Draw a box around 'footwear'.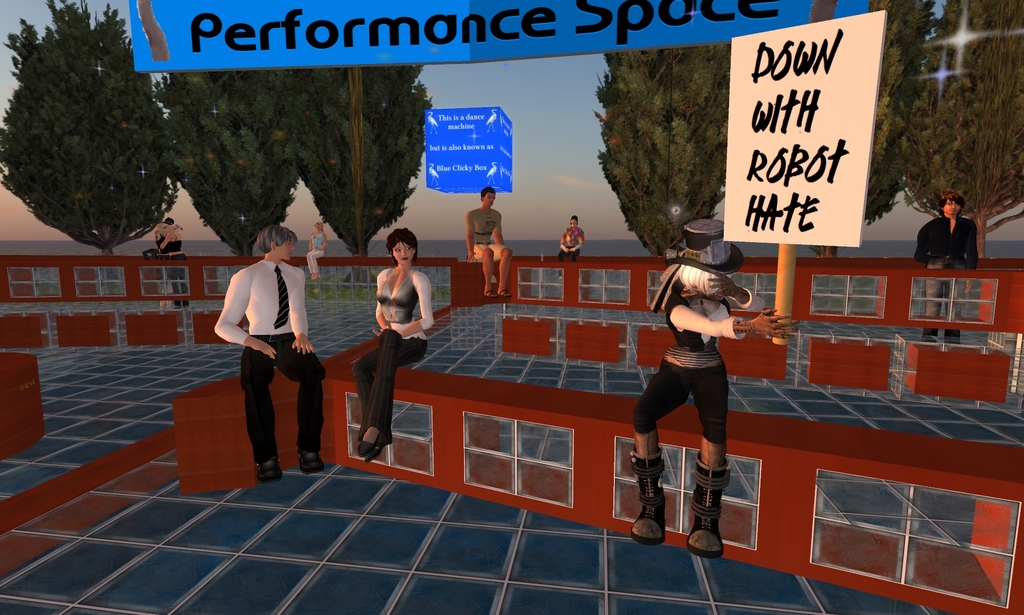
detection(298, 447, 326, 474).
